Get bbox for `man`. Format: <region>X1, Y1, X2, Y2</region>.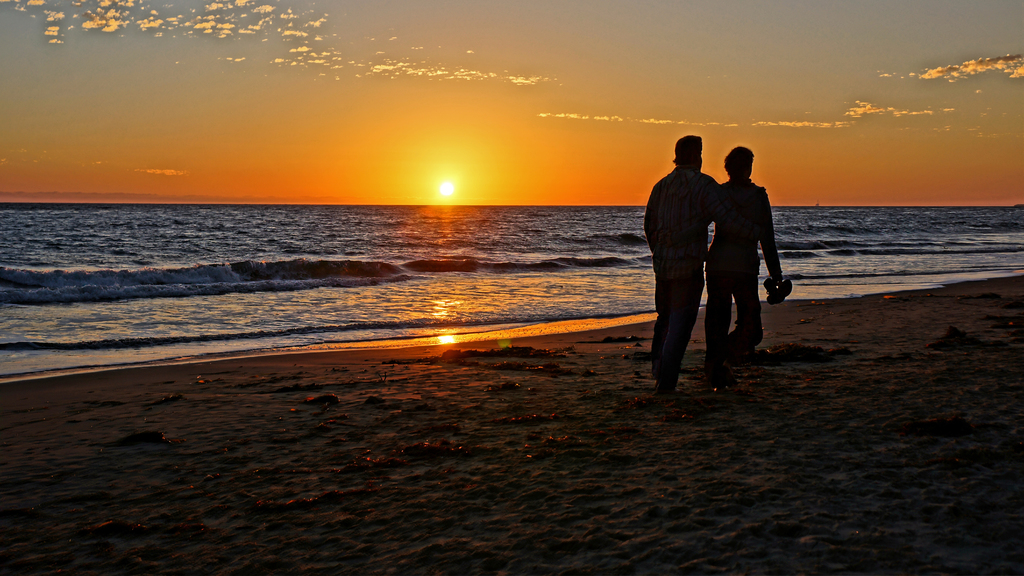
<region>646, 127, 737, 391</region>.
